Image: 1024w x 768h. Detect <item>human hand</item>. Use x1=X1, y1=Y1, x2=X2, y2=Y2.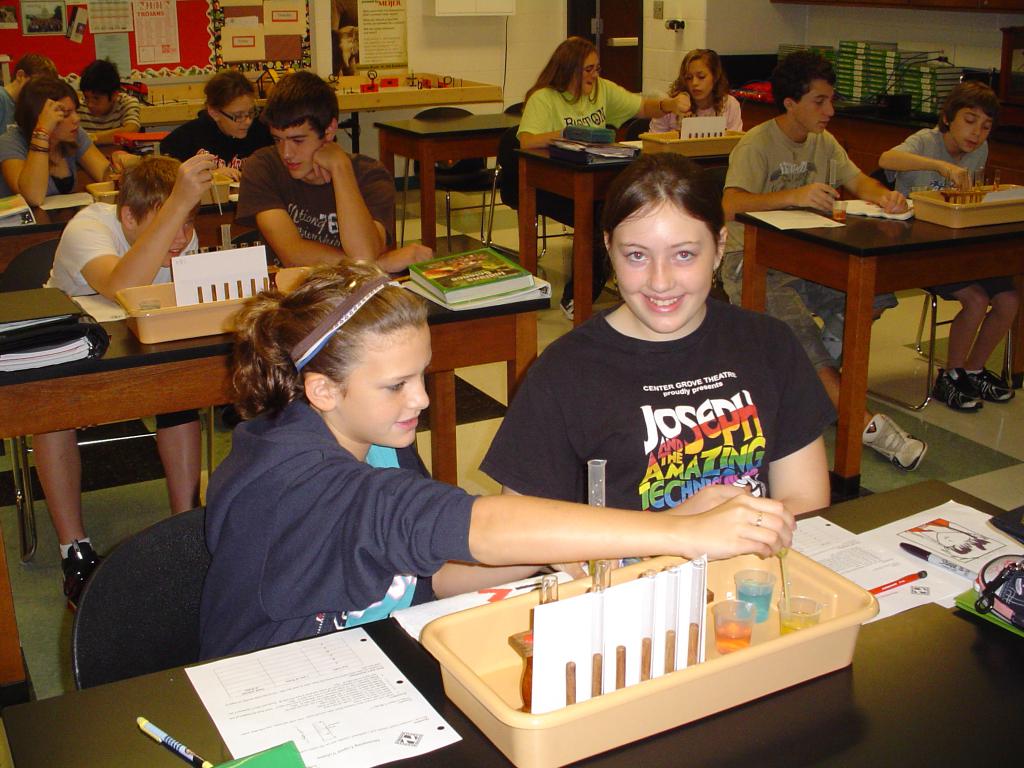
x1=673, y1=483, x2=748, y2=516.
